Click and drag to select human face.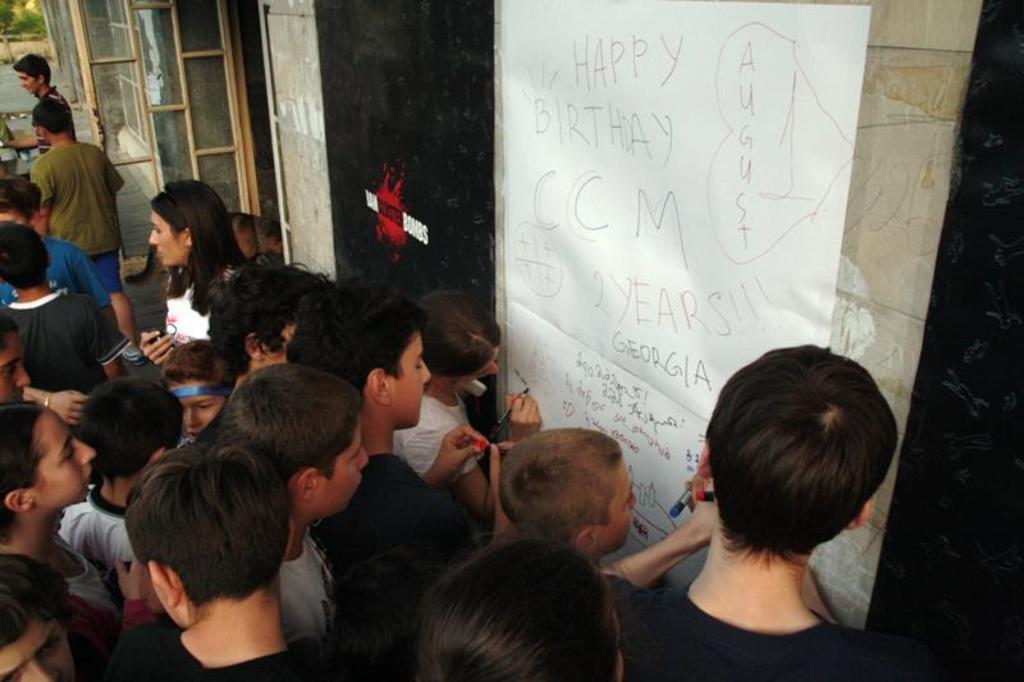
Selection: 0, 617, 78, 681.
